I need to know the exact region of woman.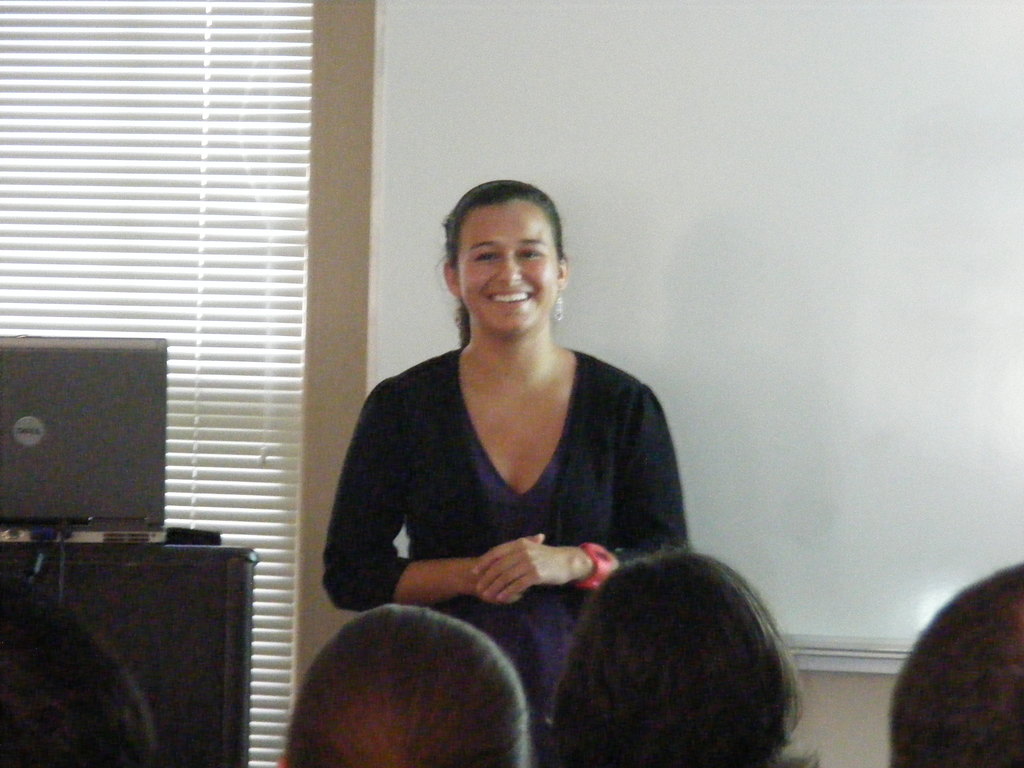
Region: BBox(269, 602, 536, 767).
